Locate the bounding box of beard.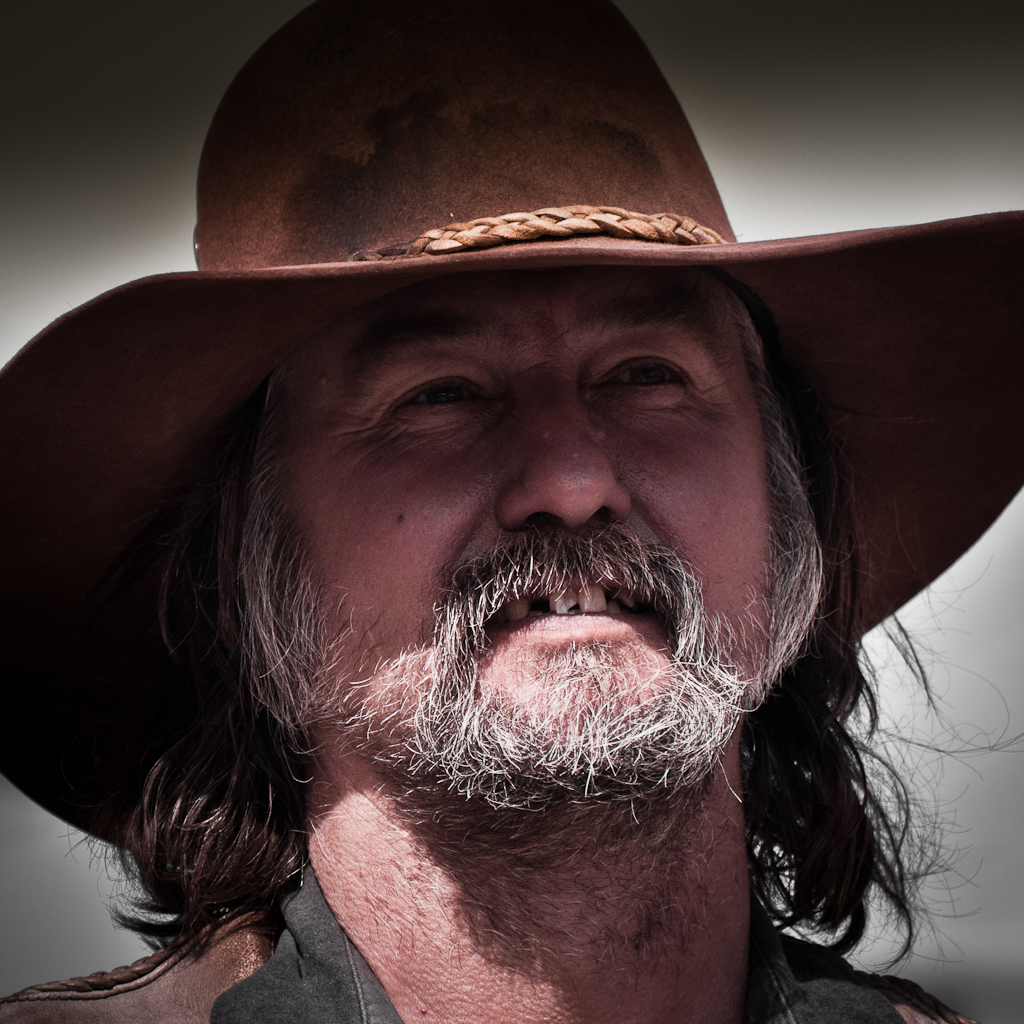
Bounding box: 236,420,861,907.
